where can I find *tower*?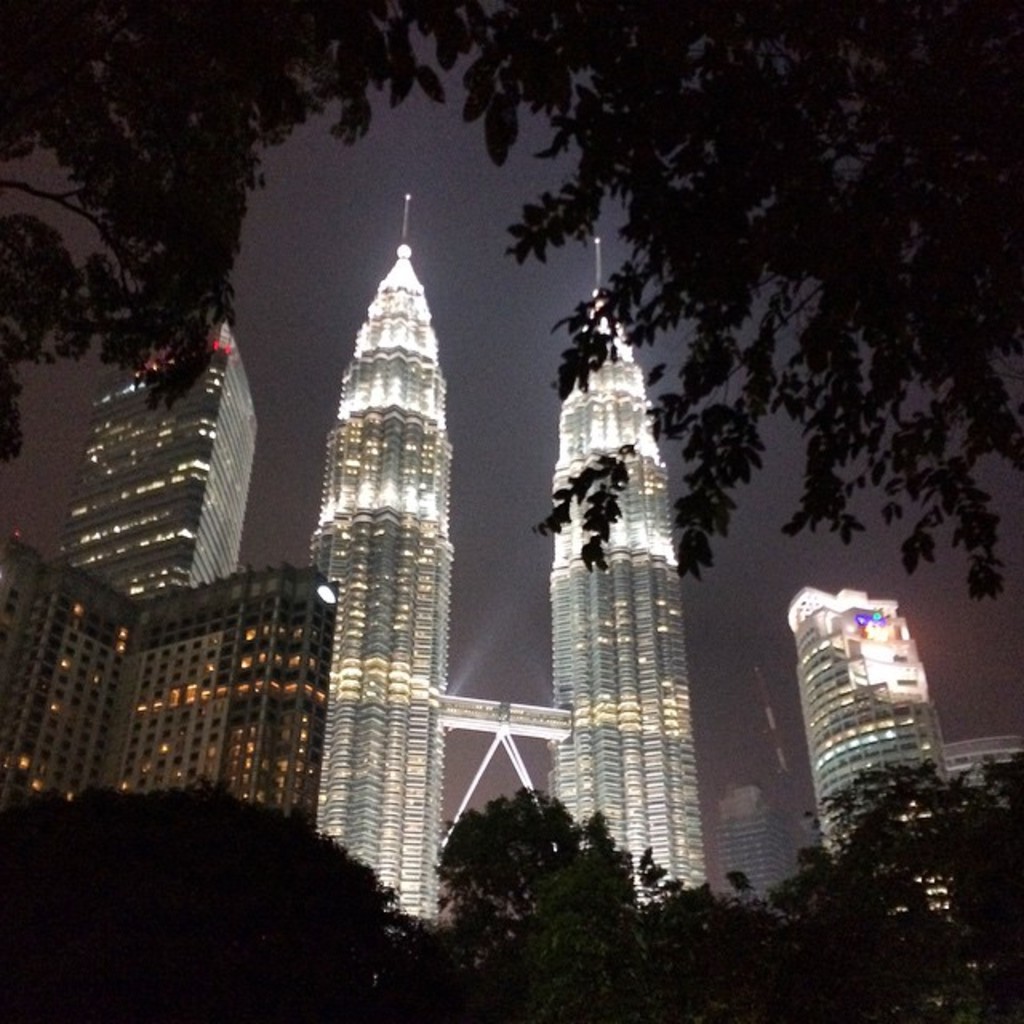
You can find it at (left=288, top=171, right=499, bottom=830).
